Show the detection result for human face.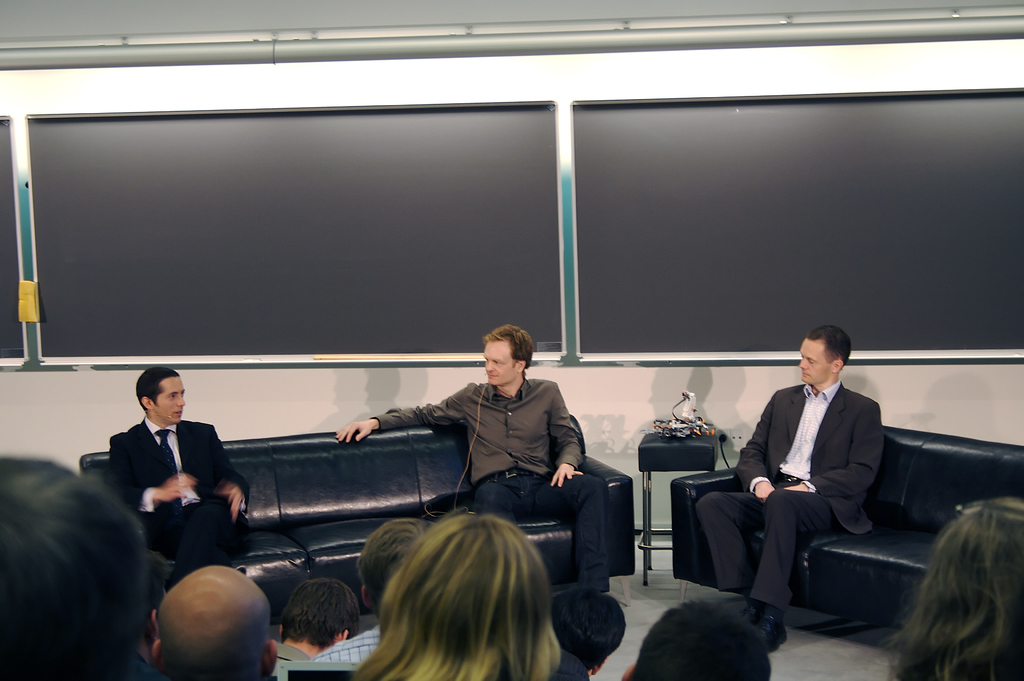
x1=150 y1=377 x2=186 y2=421.
